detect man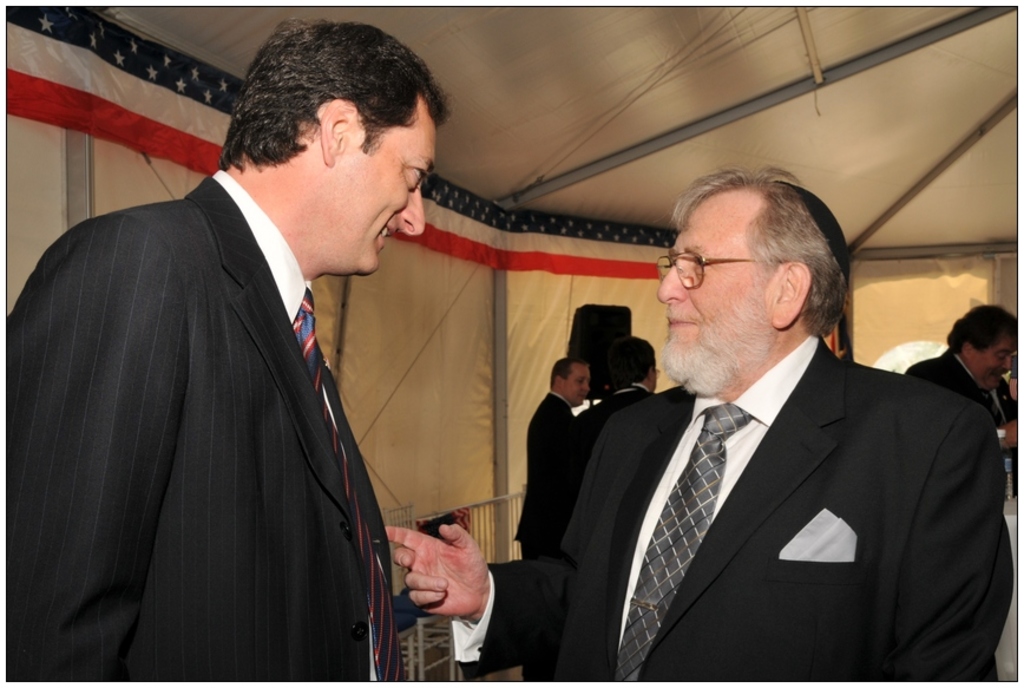
select_region(506, 356, 591, 568)
